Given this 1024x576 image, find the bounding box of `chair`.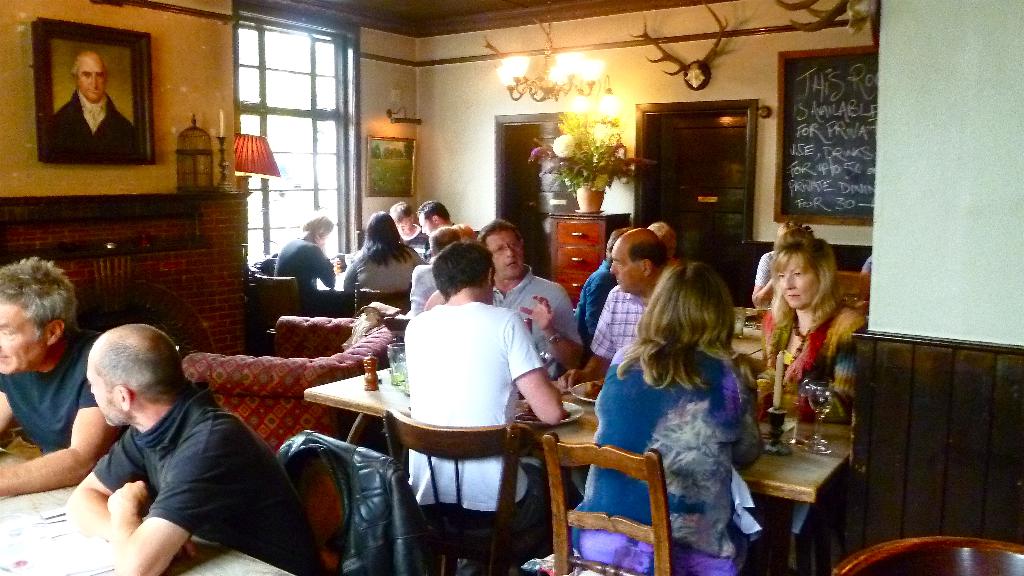
280, 431, 406, 575.
